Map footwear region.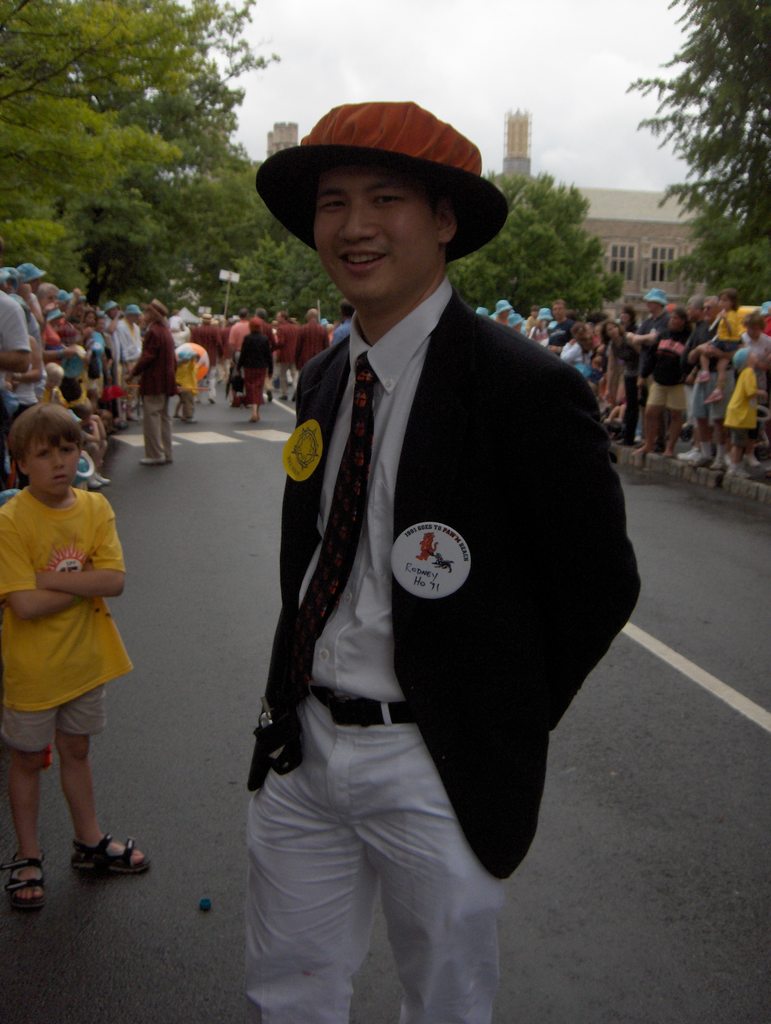
Mapped to pyautogui.locateOnScreen(290, 394, 295, 401).
